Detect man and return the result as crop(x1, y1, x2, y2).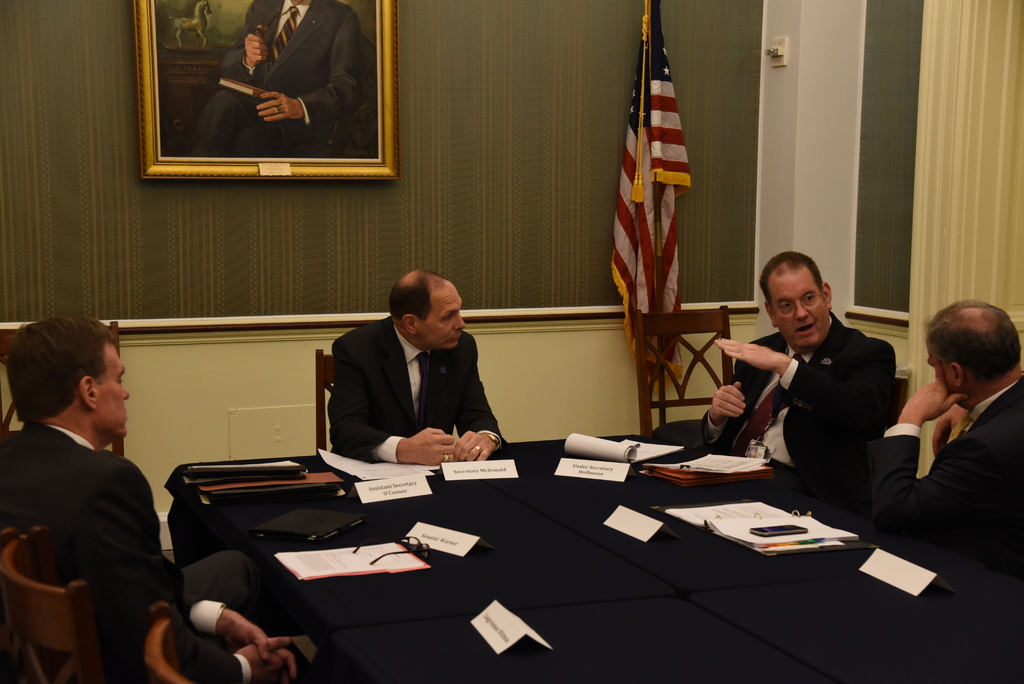
crop(0, 314, 299, 683).
